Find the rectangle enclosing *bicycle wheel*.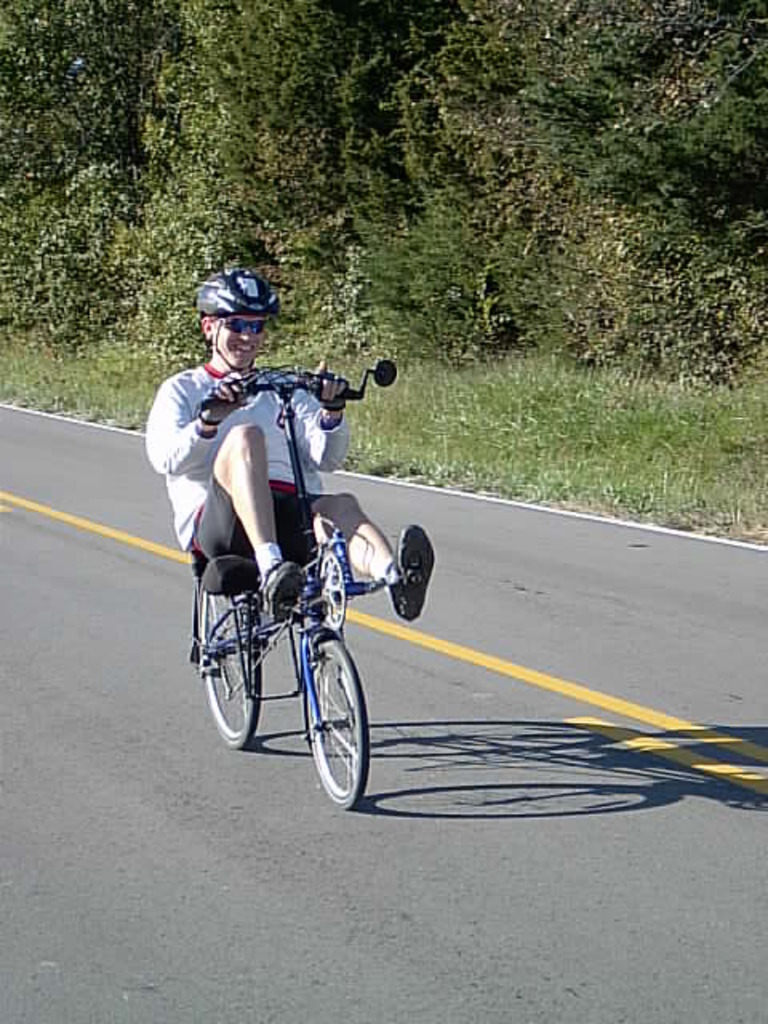
bbox(298, 624, 373, 811).
